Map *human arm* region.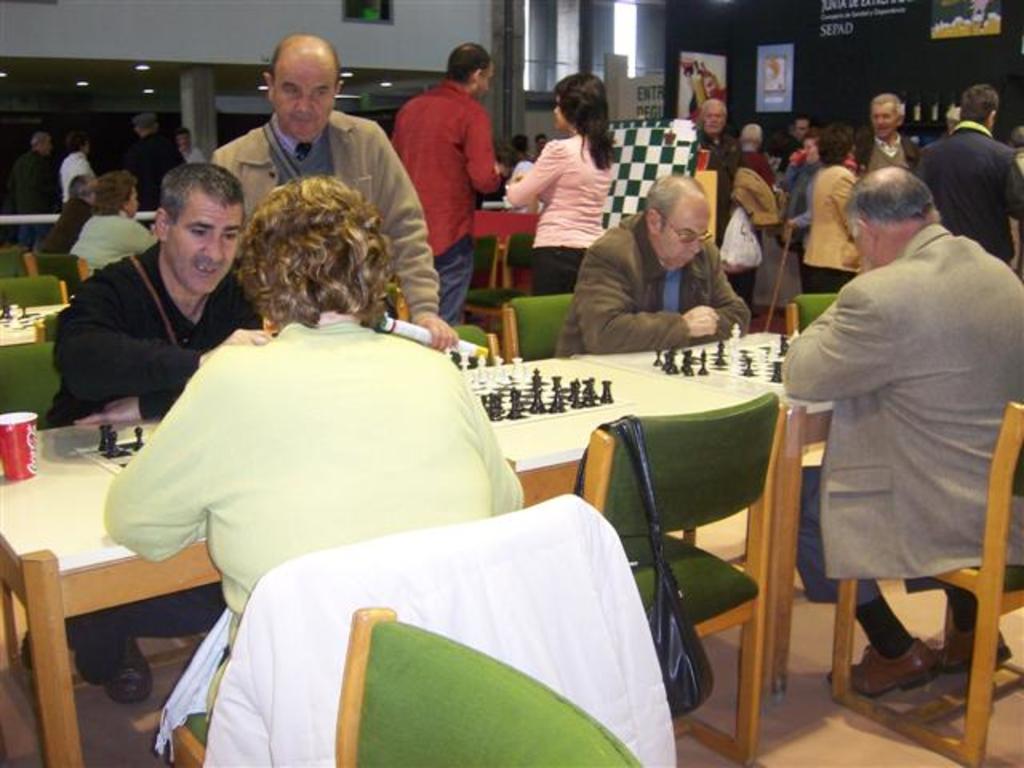
Mapped to select_region(1003, 149, 1022, 286).
